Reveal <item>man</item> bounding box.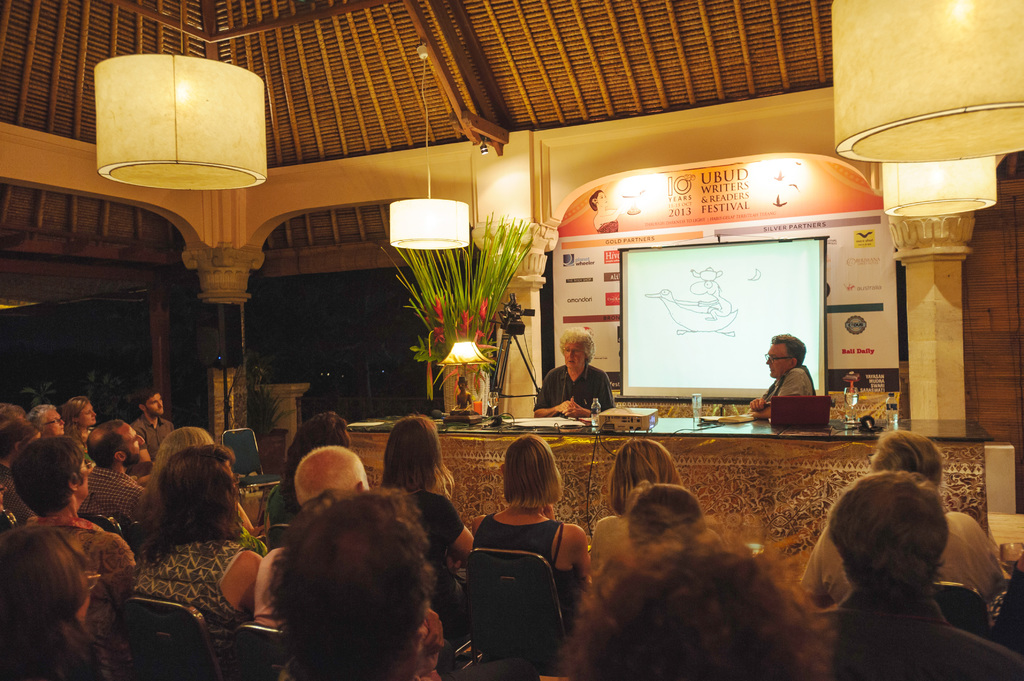
Revealed: 257:486:453:680.
